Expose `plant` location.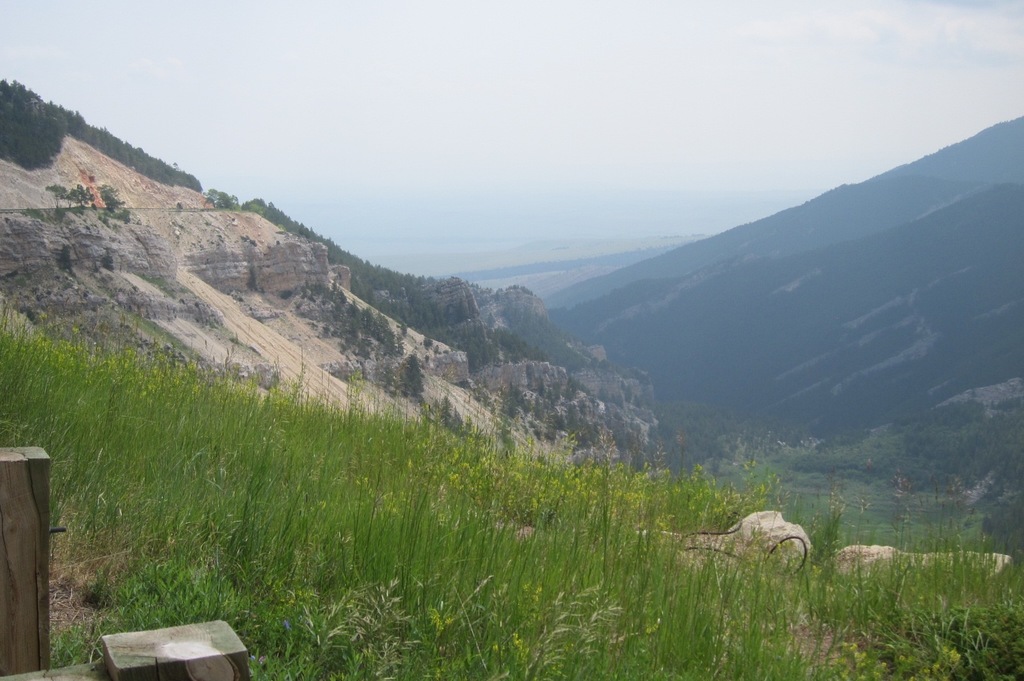
Exposed at pyautogui.locateOnScreen(58, 246, 73, 281).
